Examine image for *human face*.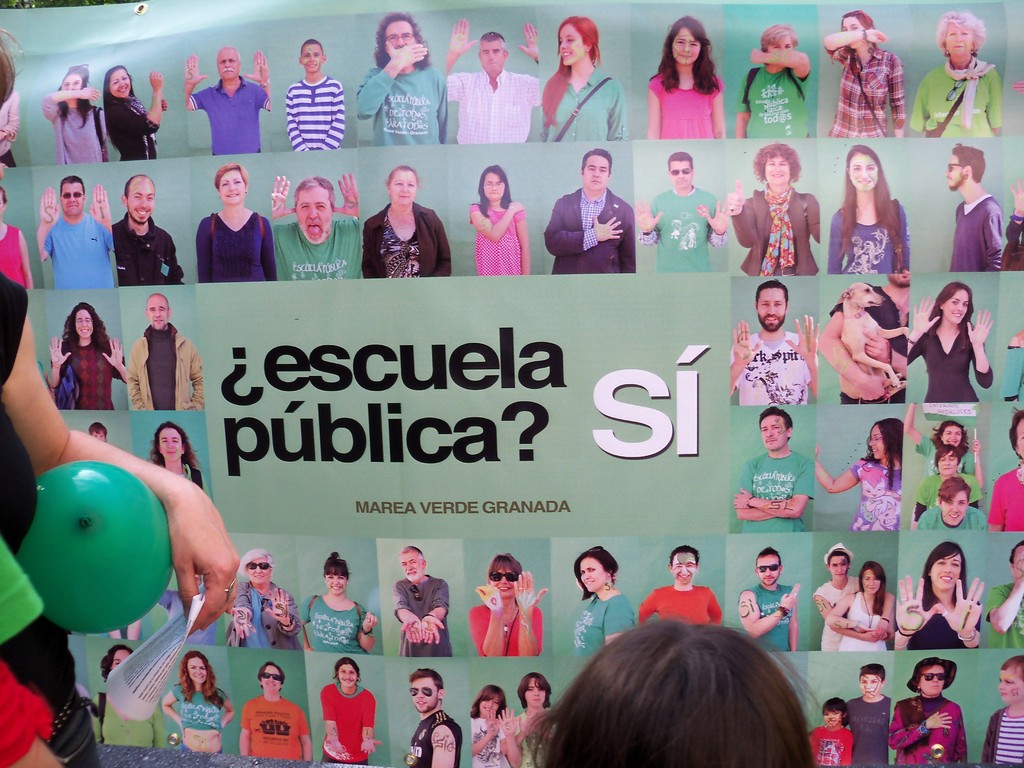
Examination result: {"x1": 936, "y1": 553, "x2": 963, "y2": 590}.
